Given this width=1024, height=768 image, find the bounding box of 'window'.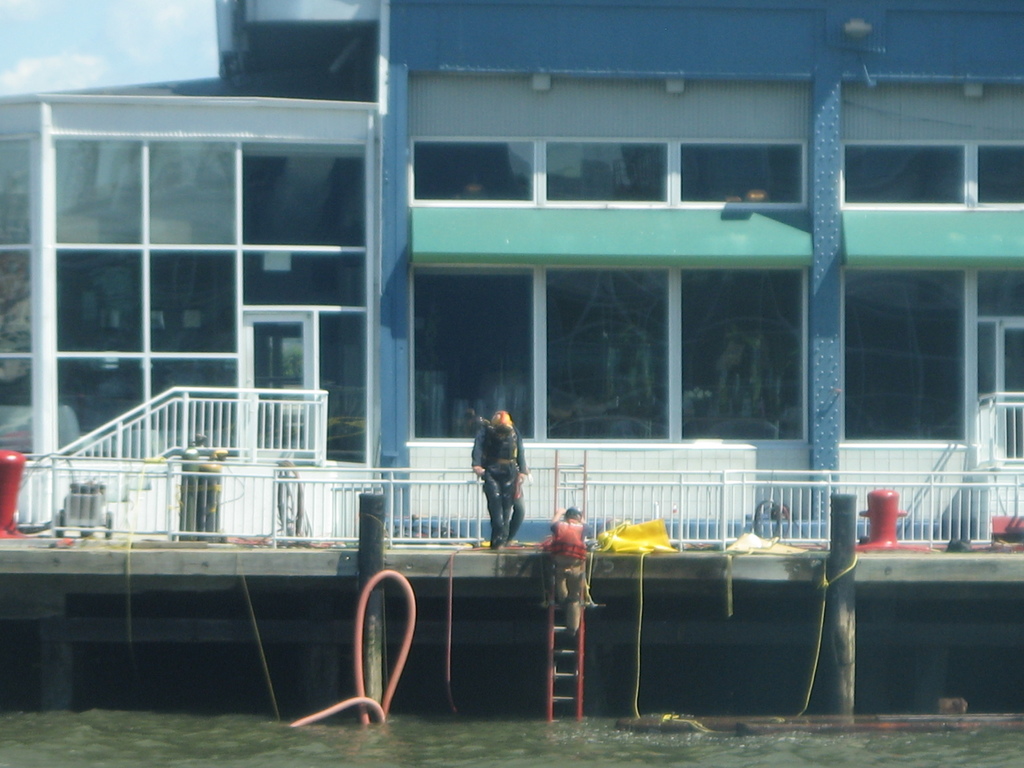
<box>408,137,538,207</box>.
